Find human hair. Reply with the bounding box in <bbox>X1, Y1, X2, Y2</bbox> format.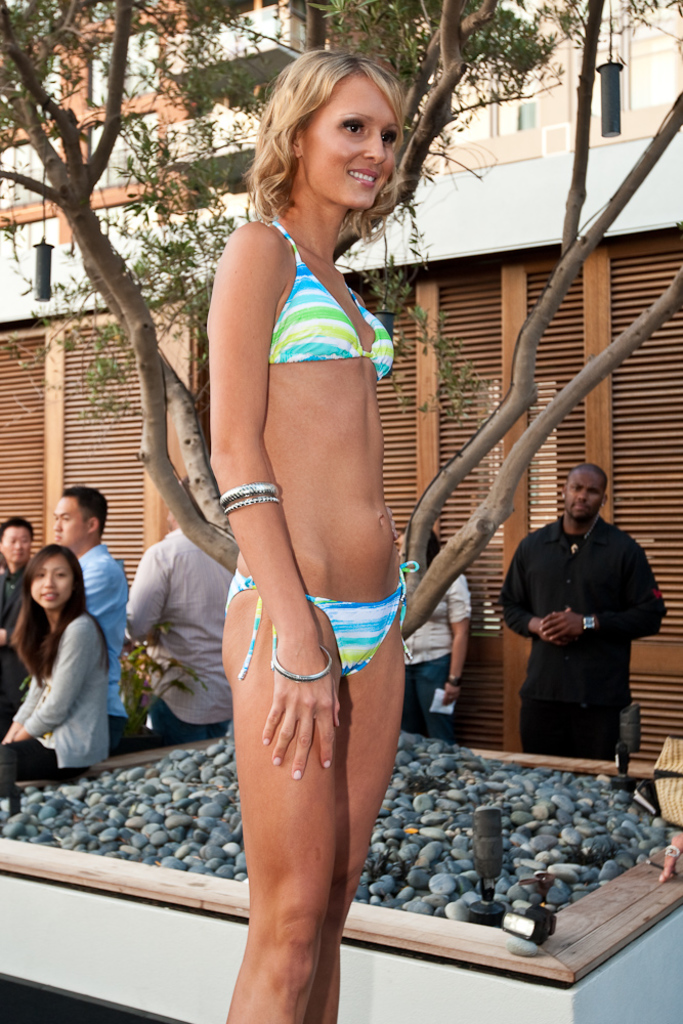
<bbox>252, 37, 412, 232</bbox>.
